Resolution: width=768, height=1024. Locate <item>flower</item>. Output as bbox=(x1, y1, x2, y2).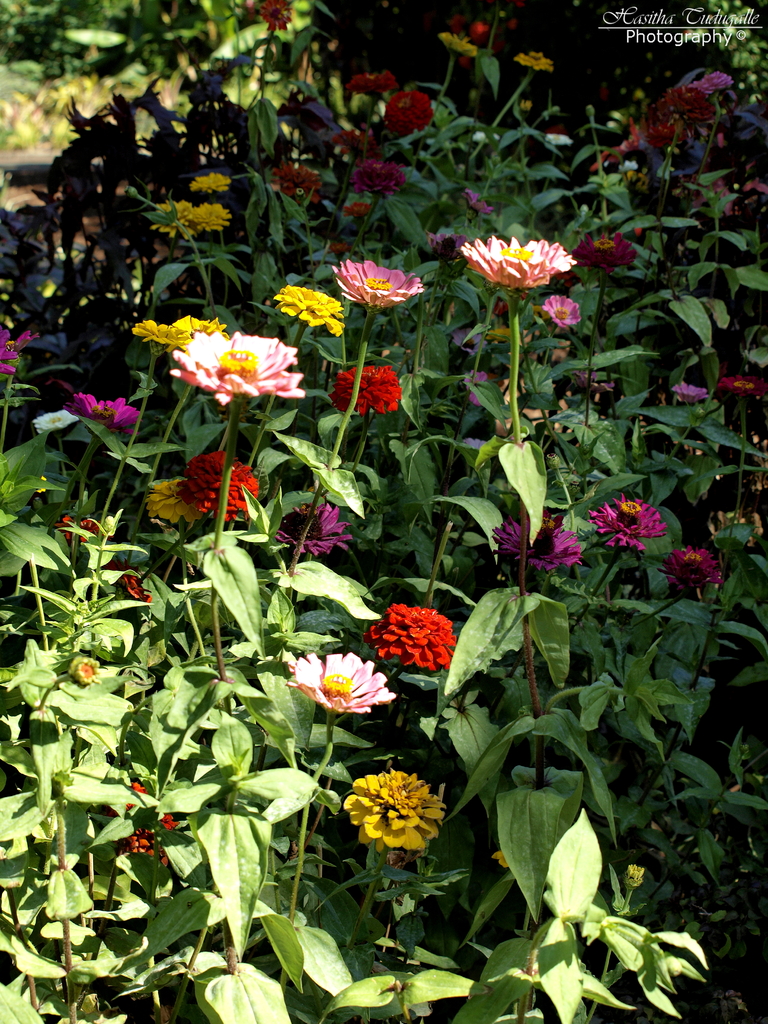
bbox=(348, 71, 397, 95).
